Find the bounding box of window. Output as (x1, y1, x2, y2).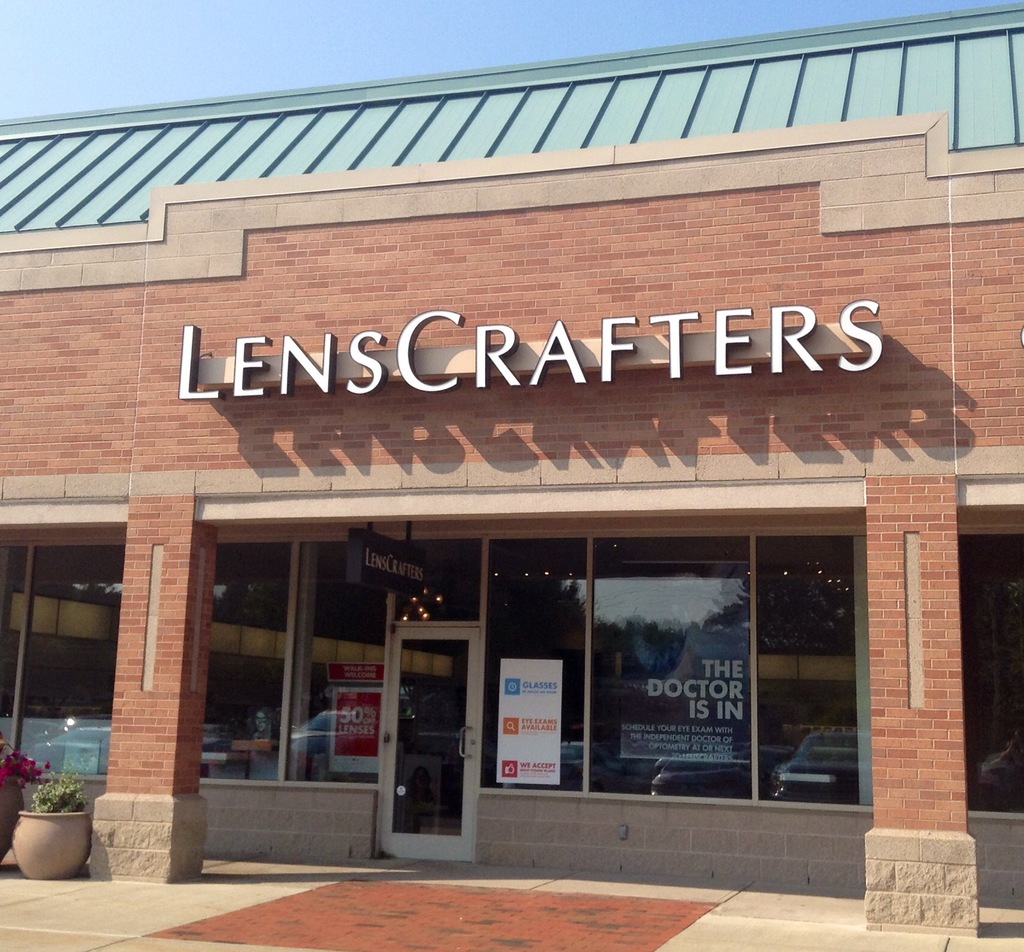
(28, 541, 127, 782).
